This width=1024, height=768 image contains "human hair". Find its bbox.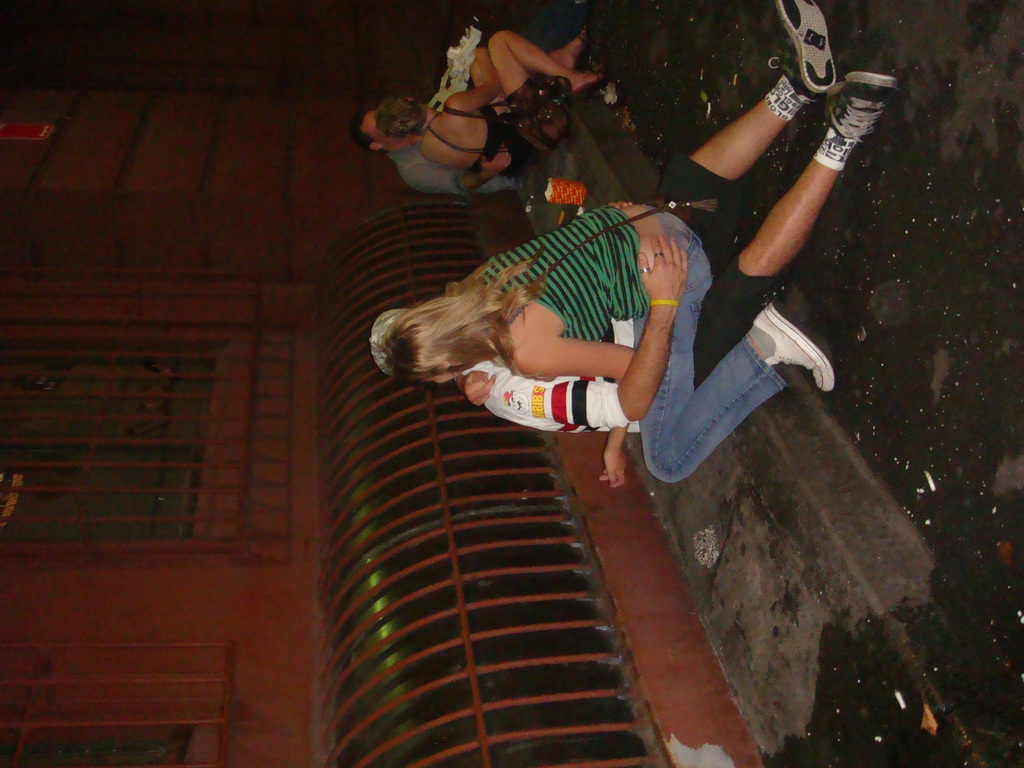
region(346, 106, 372, 156).
